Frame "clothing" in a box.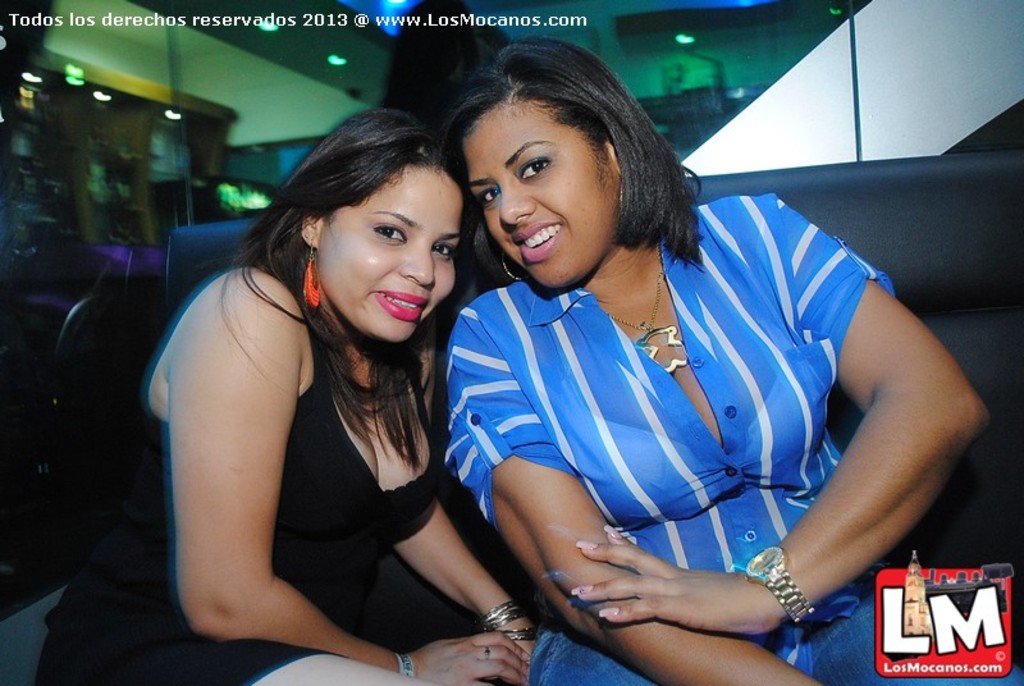
<bbox>41, 264, 439, 685</bbox>.
